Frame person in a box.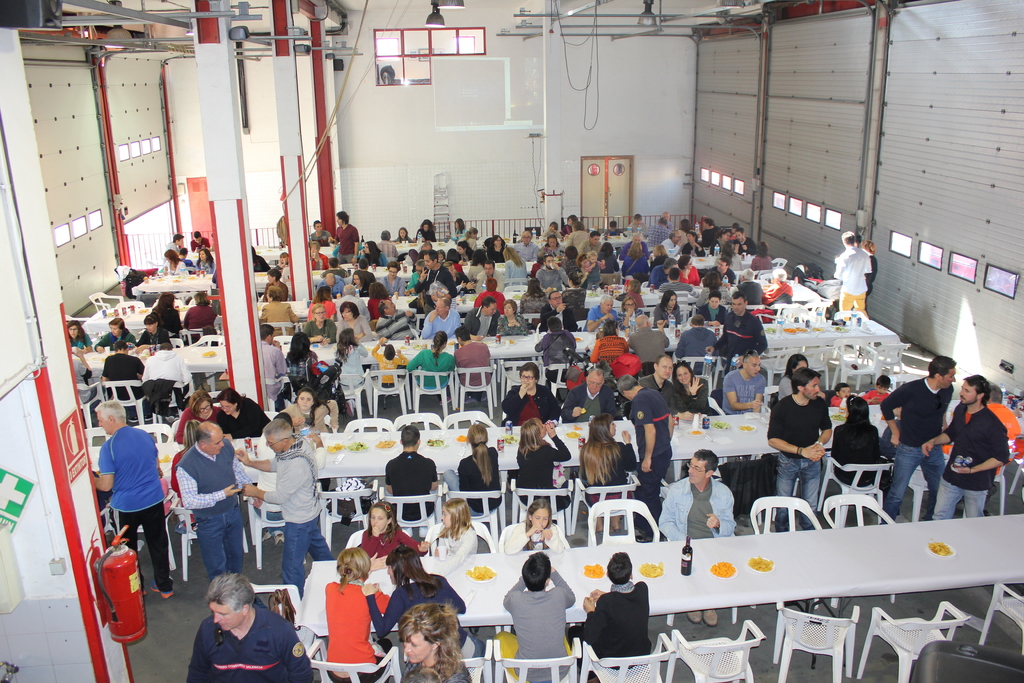
bbox=(677, 254, 701, 285).
